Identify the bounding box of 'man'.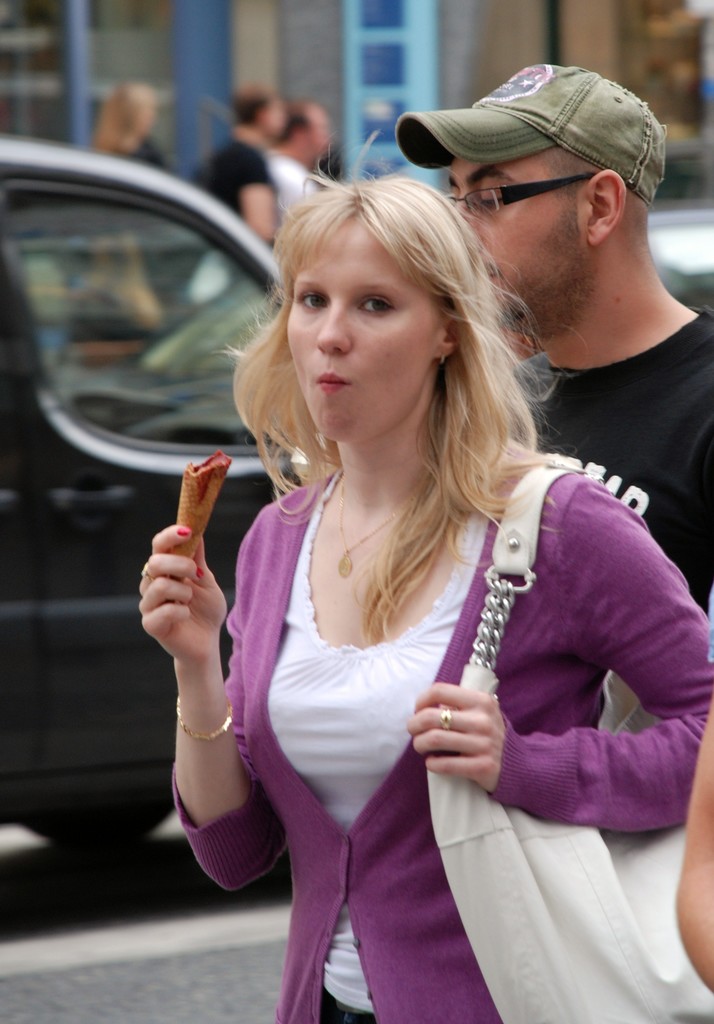
<box>392,58,713,614</box>.
